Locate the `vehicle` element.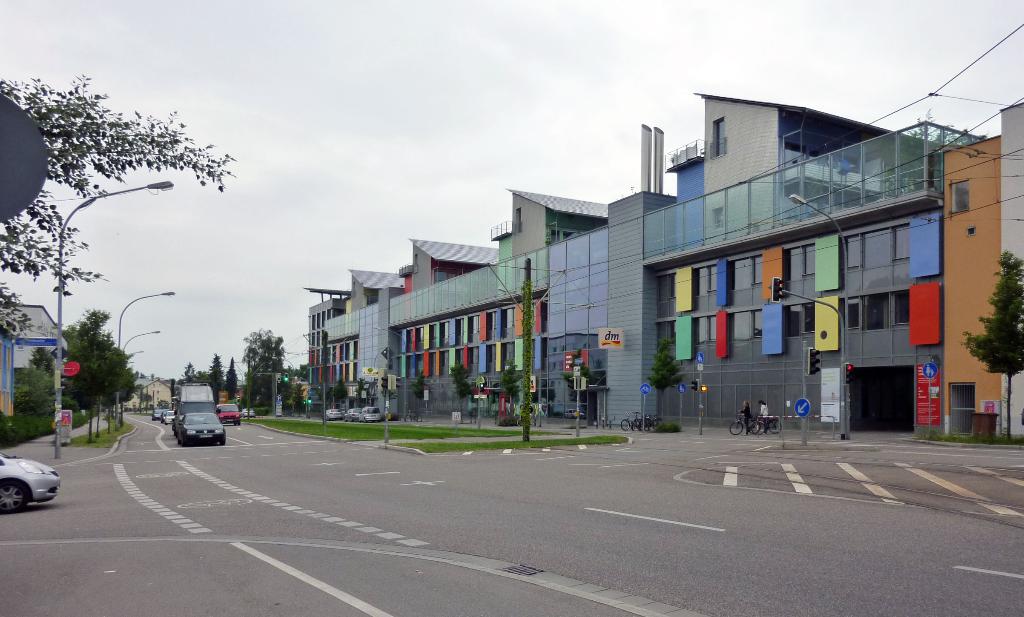
Element bbox: (216, 400, 240, 424).
